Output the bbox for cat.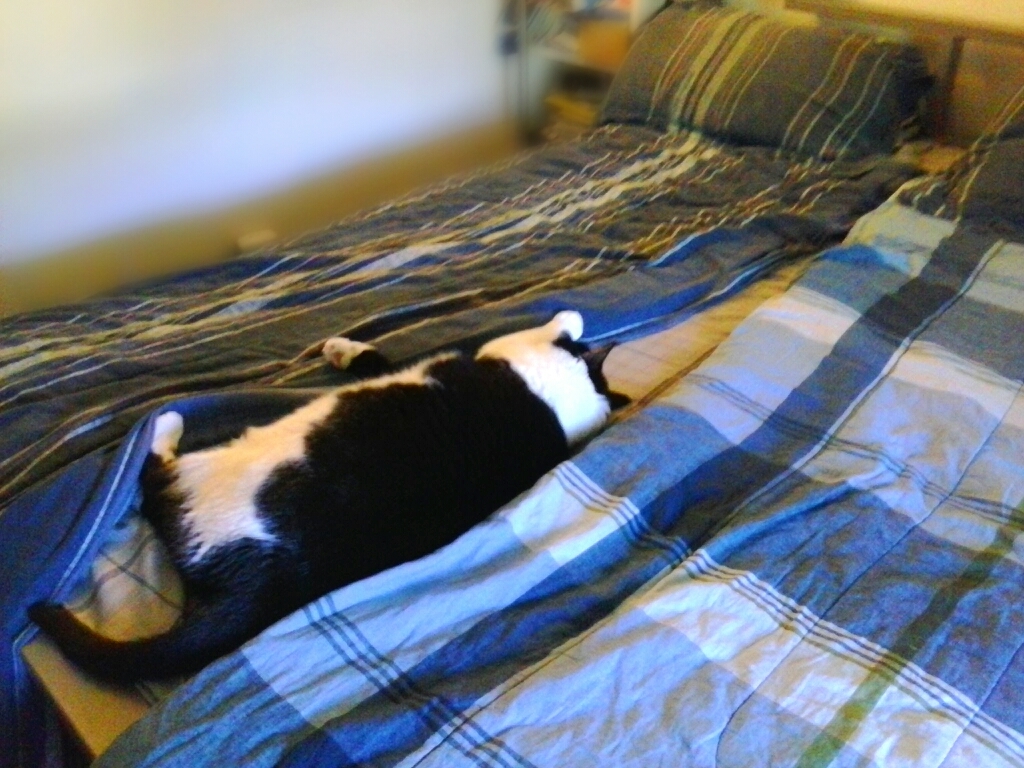
rect(24, 305, 634, 685).
